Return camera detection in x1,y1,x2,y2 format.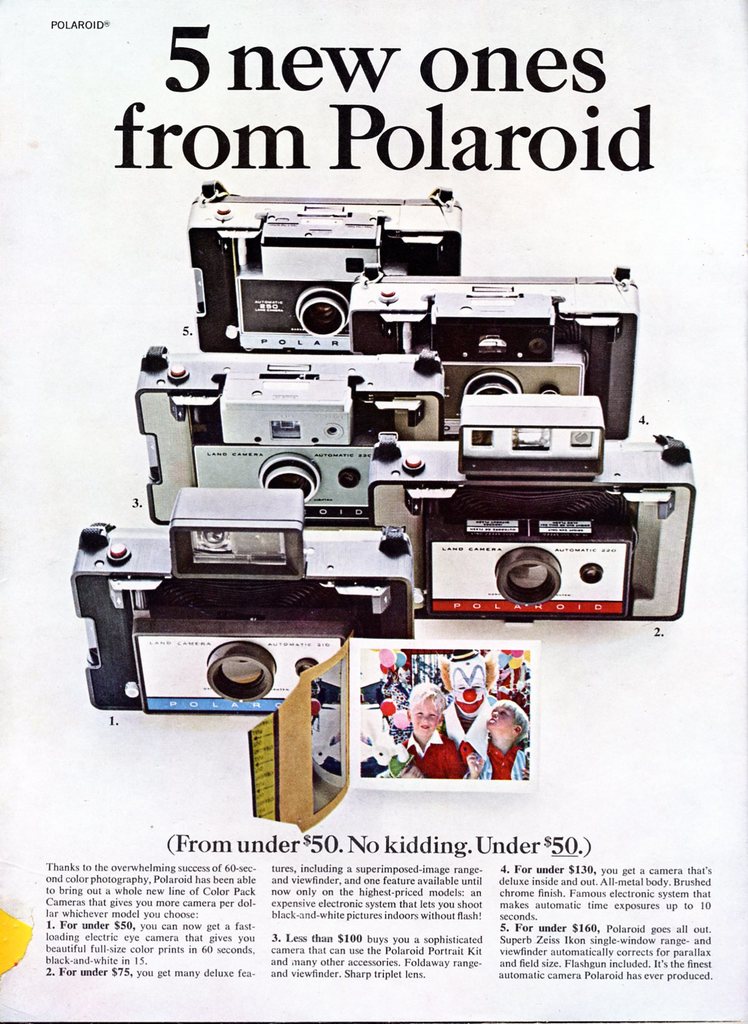
134,348,451,526.
